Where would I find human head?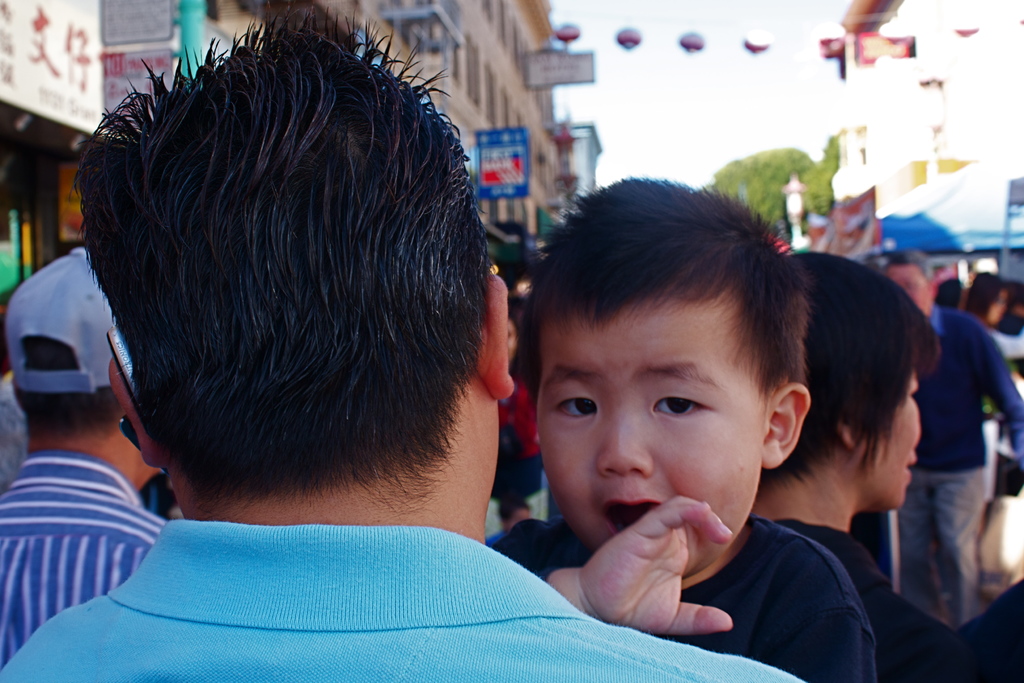
At <box>59,24,507,531</box>.
